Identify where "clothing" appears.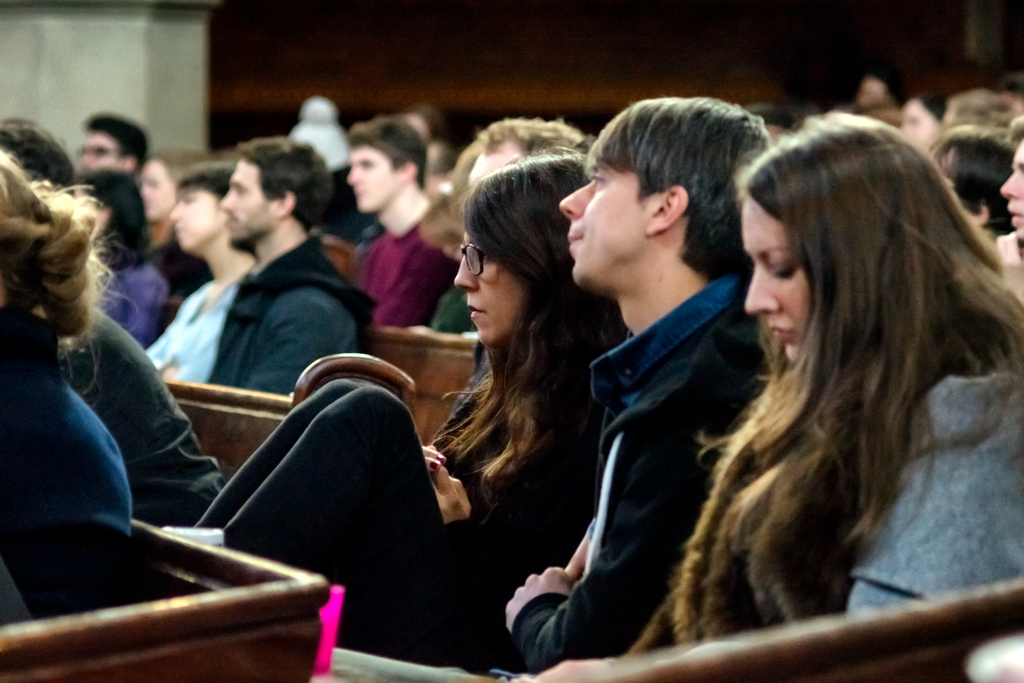
Appears at 40/288/208/525.
